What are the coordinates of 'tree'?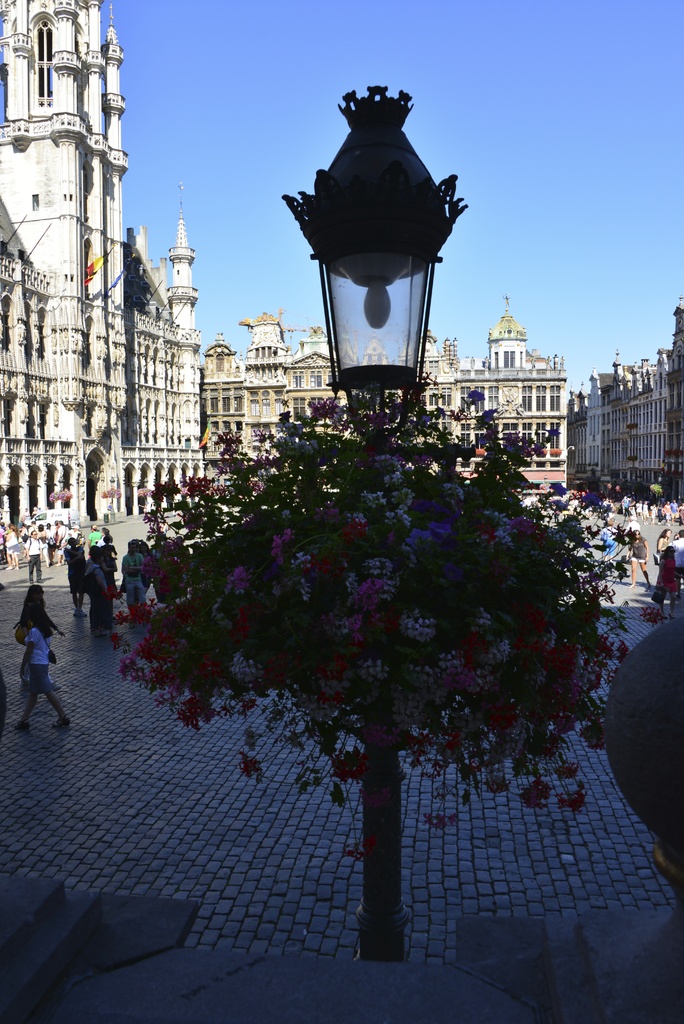
l=88, t=298, r=683, b=926.
